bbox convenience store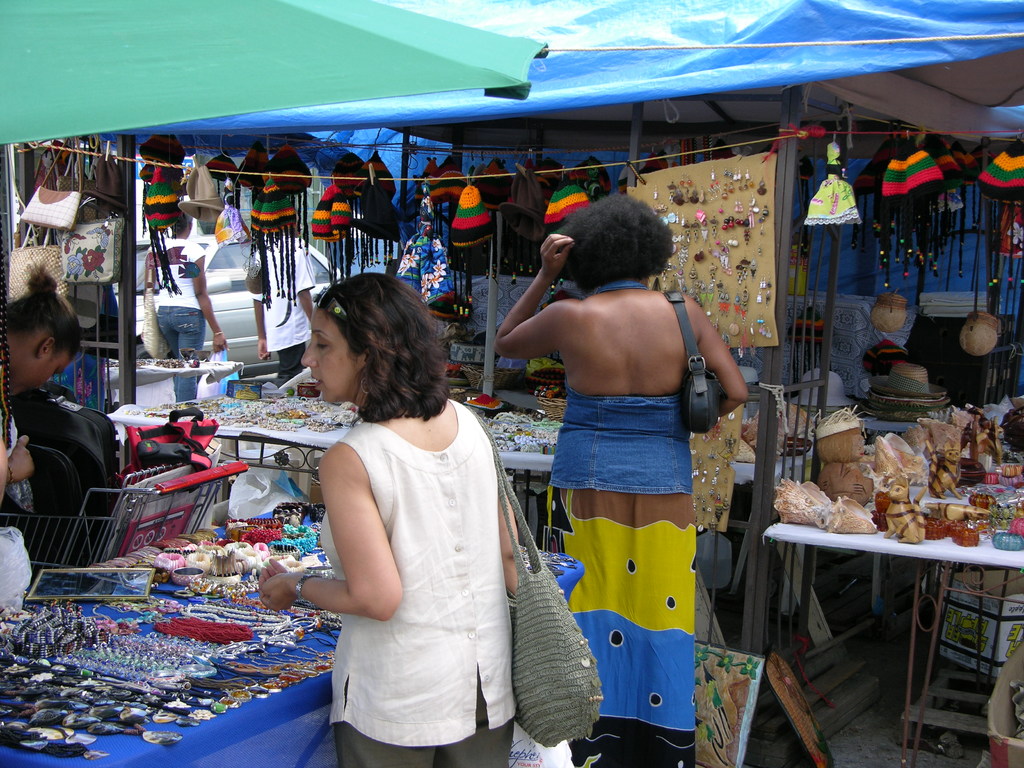
0,37,806,754
